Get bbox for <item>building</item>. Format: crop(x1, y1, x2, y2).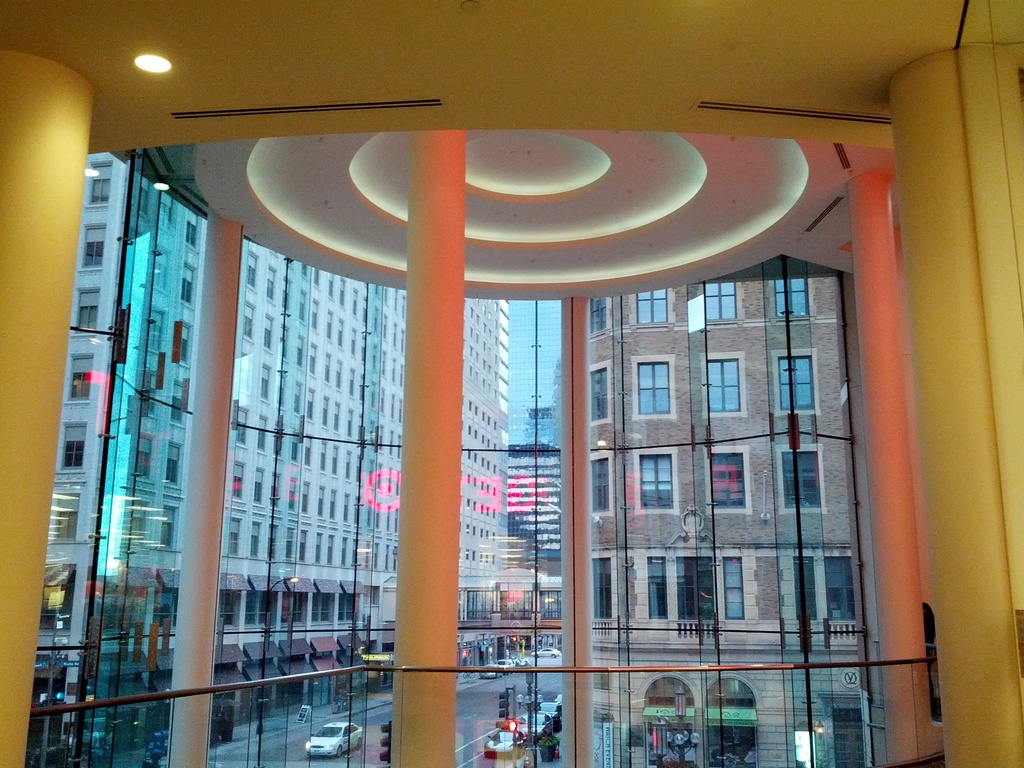
crop(0, 0, 1023, 767).
